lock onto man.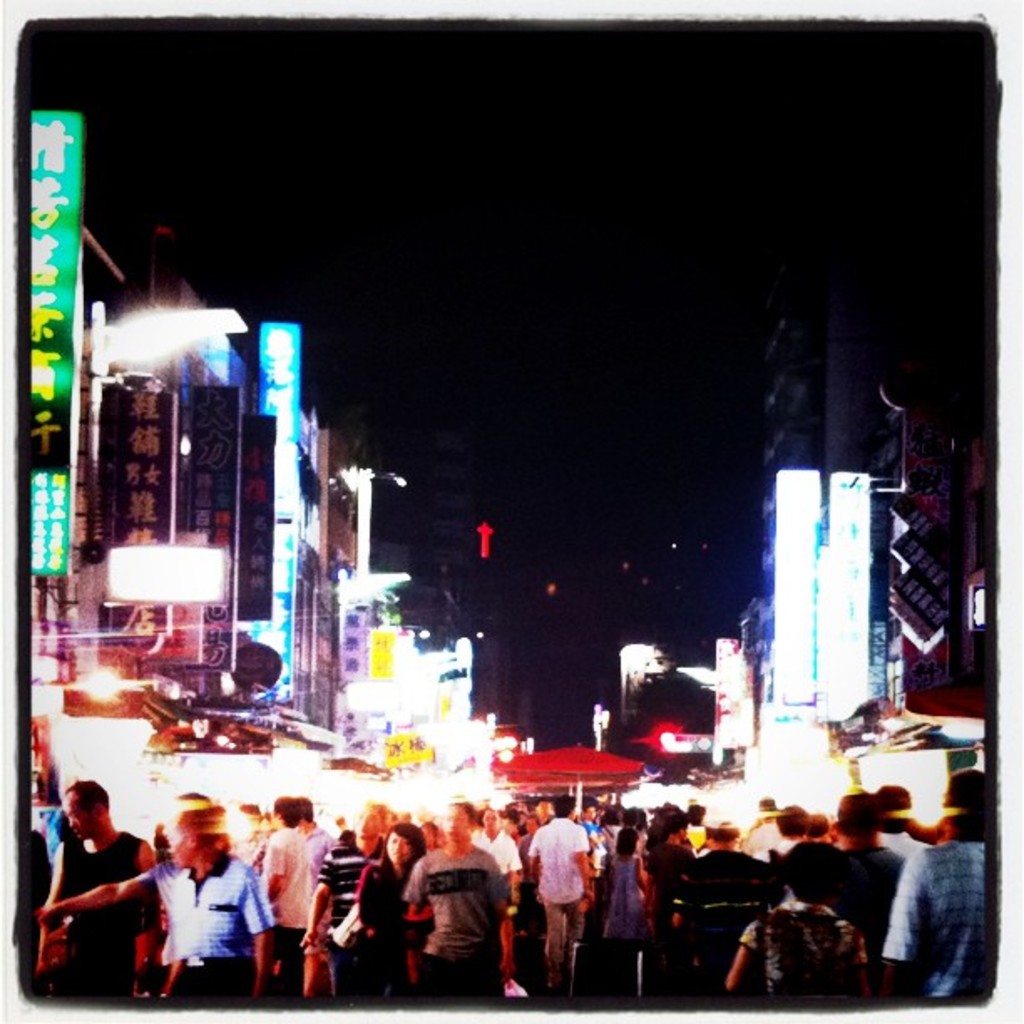
Locked: box(529, 788, 592, 994).
